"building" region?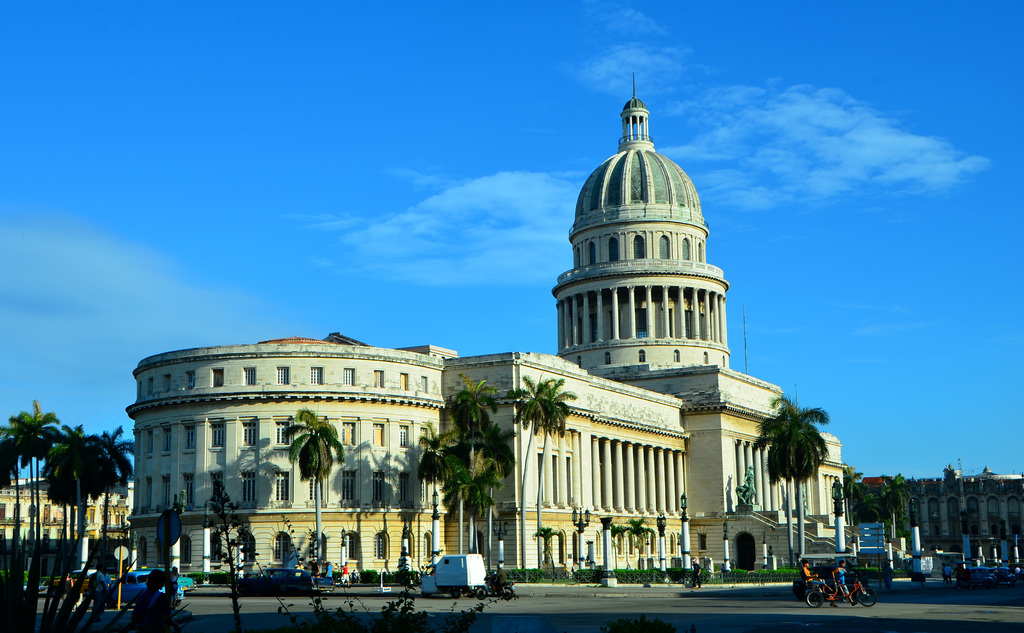
select_region(0, 475, 130, 553)
